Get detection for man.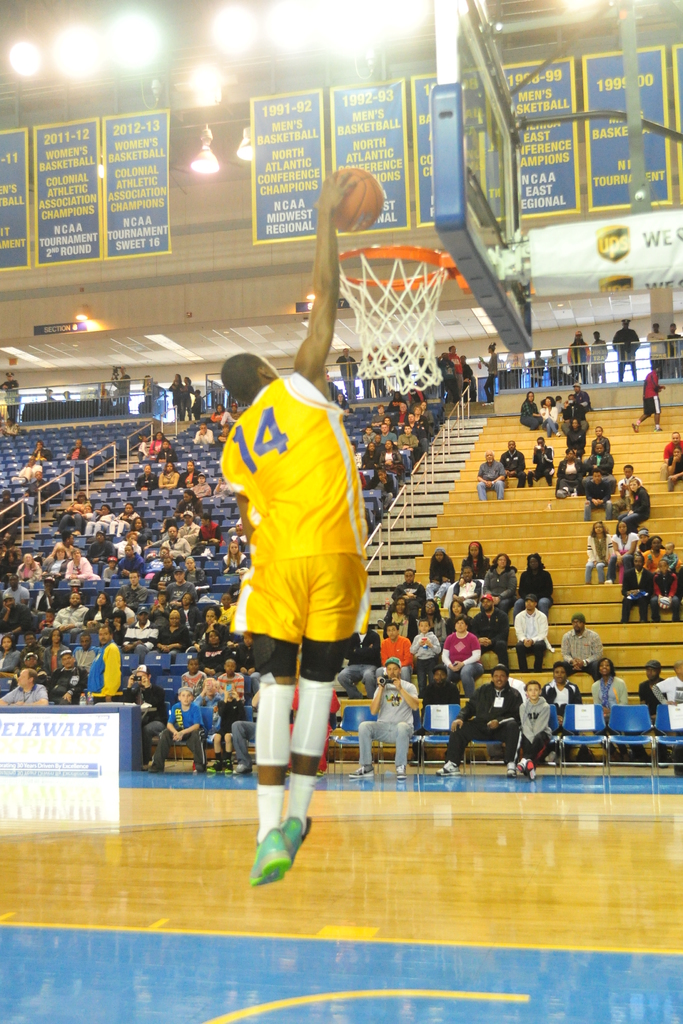
Detection: select_region(559, 613, 606, 680).
